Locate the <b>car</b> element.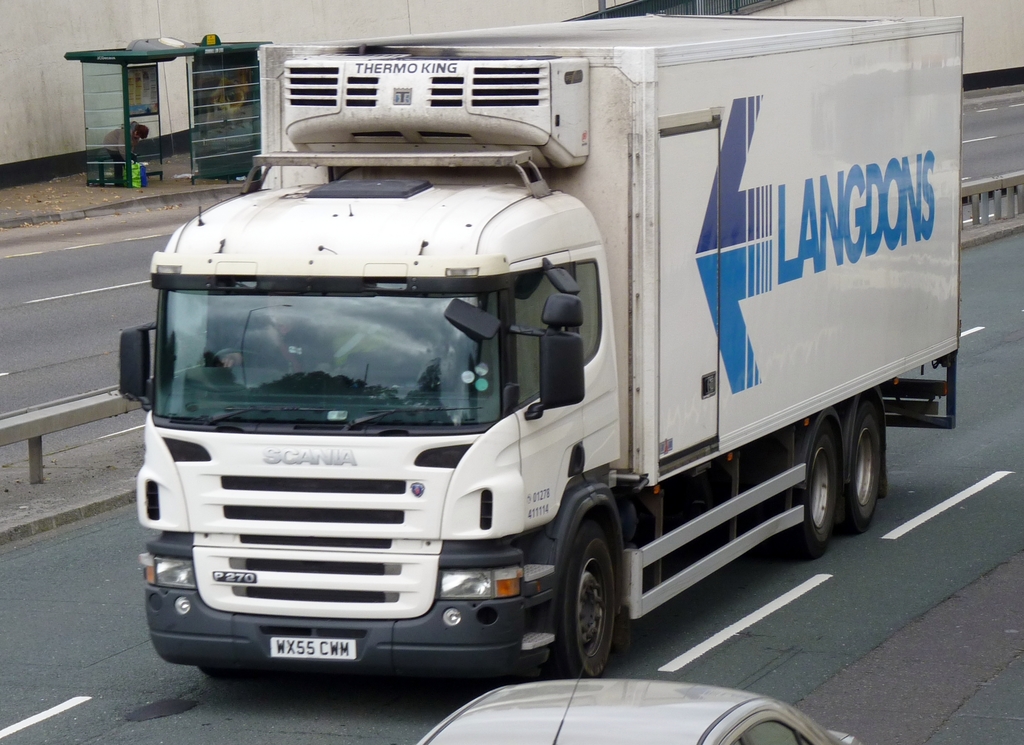
Element bbox: pyautogui.locateOnScreen(419, 662, 856, 744).
